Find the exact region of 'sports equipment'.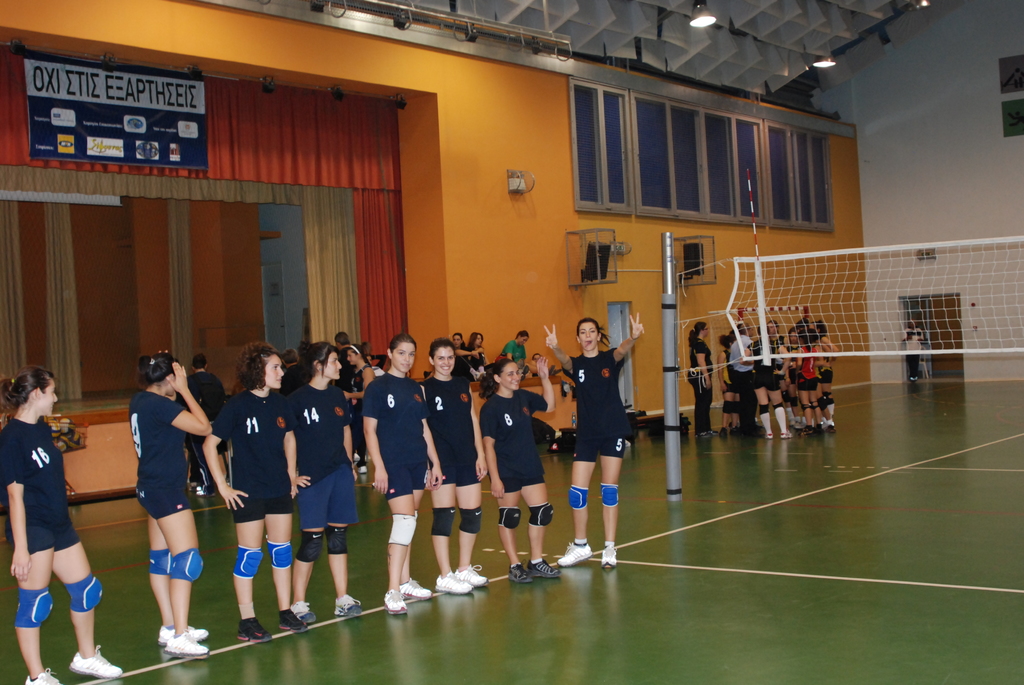
Exact region: <bbox>401, 574, 440, 598</bbox>.
